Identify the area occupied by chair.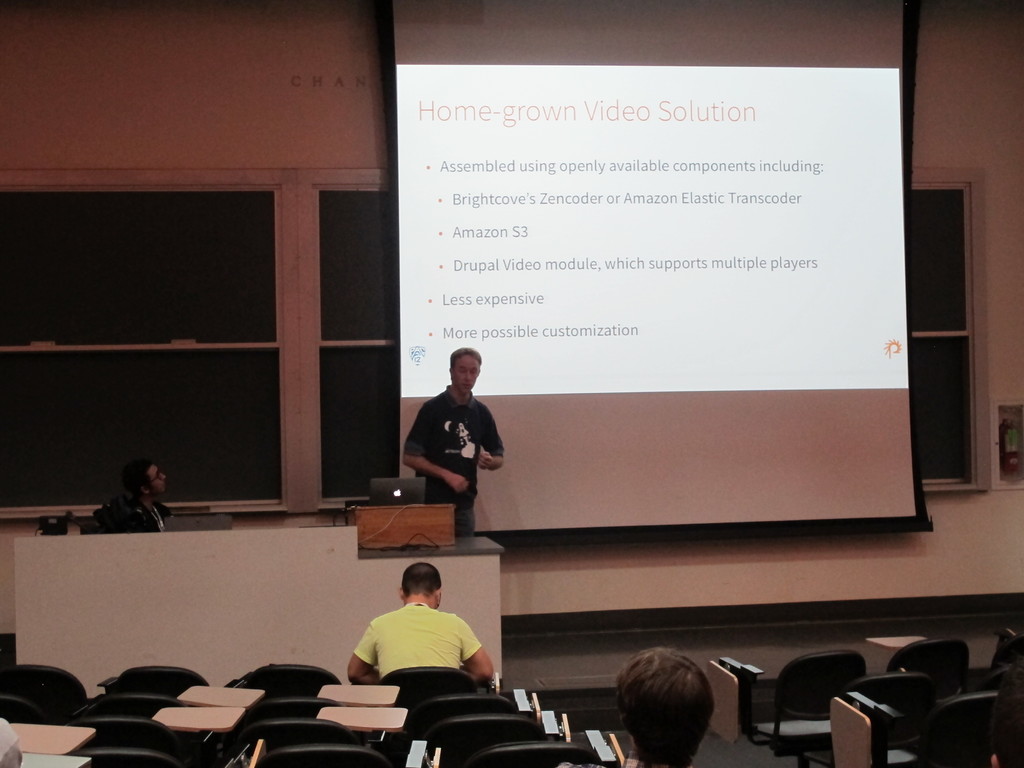
Area: (left=78, top=678, right=259, bottom=721).
